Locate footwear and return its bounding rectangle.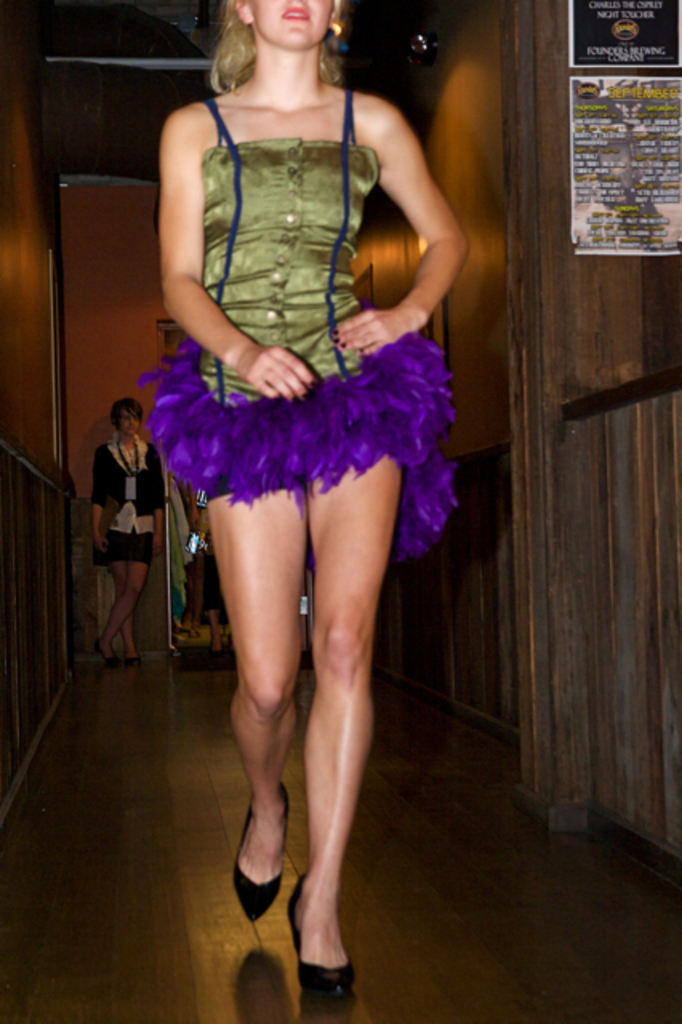
select_region(290, 922, 357, 1005).
